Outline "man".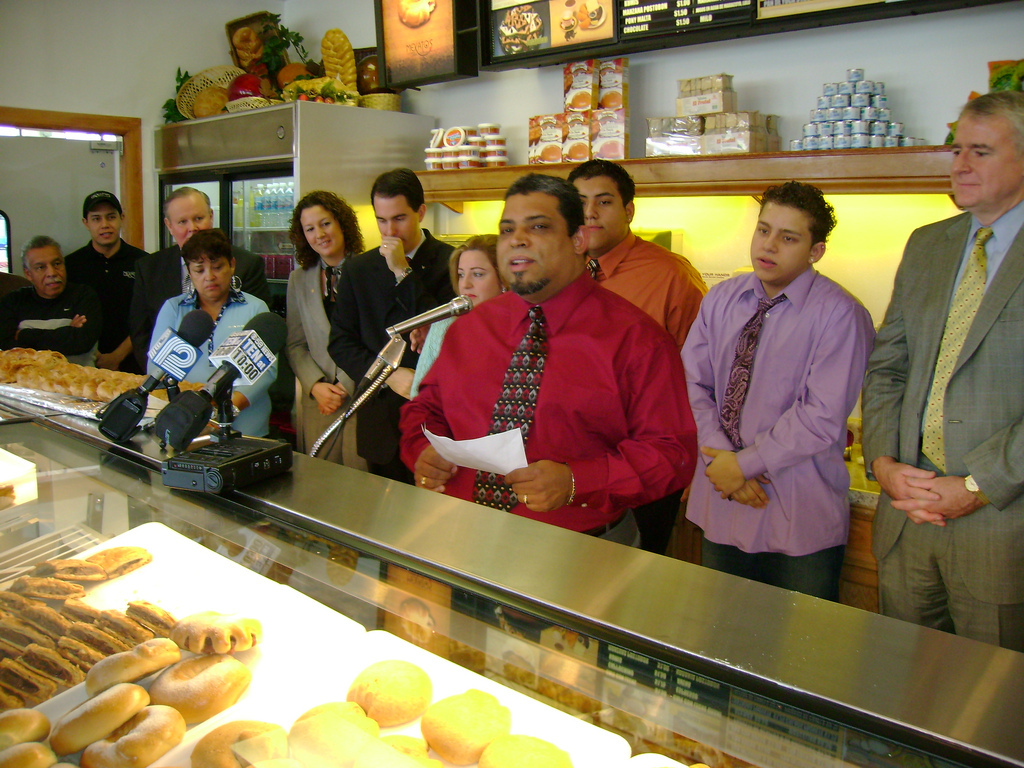
Outline: l=563, t=156, r=713, b=556.
